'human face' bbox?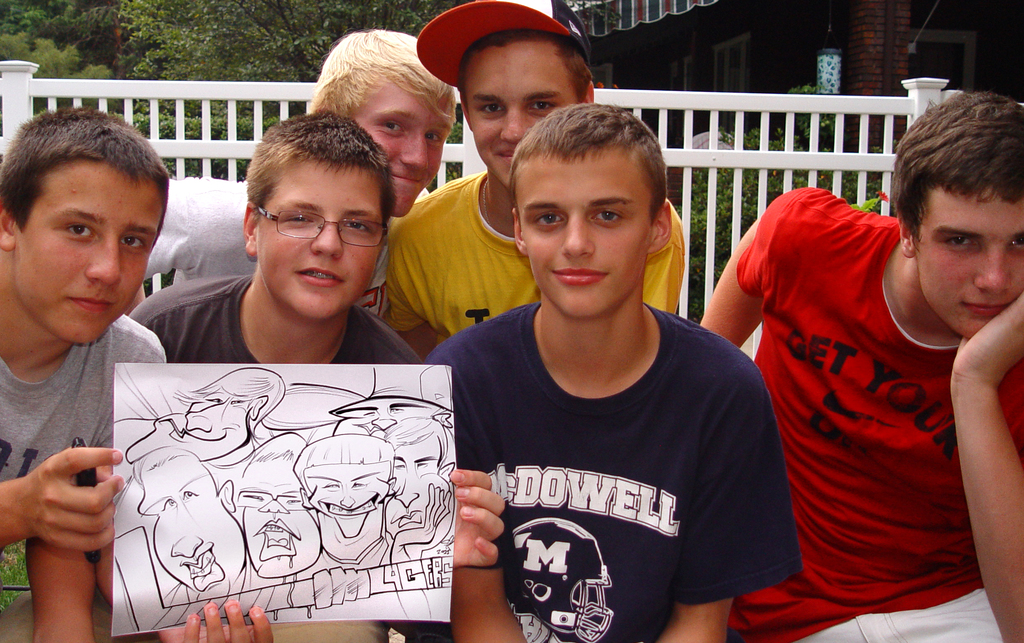
259 163 383 316
